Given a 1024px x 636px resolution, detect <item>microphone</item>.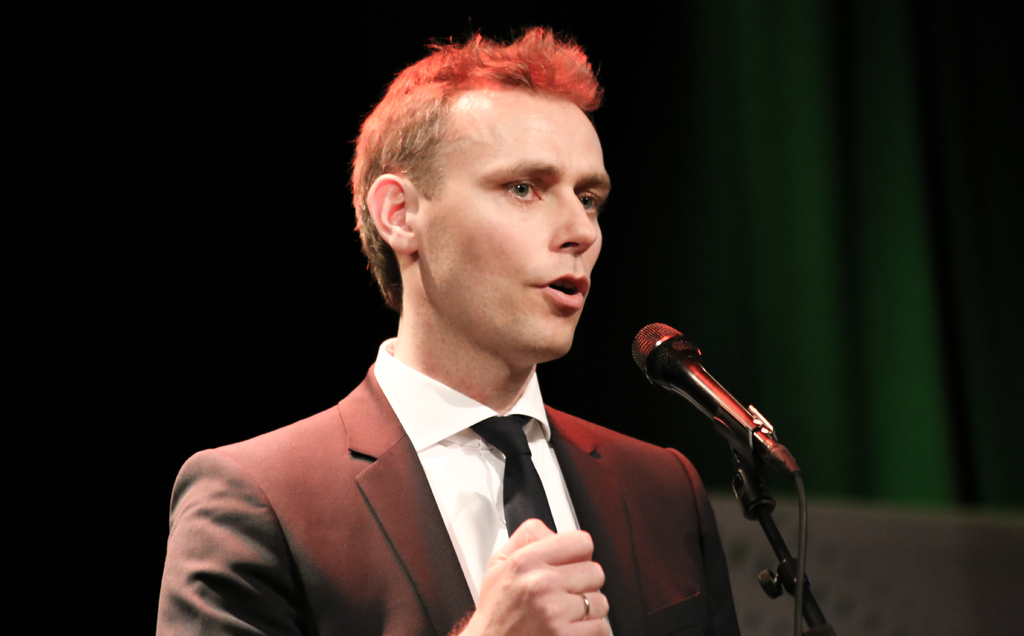
l=628, t=333, r=801, b=517.
